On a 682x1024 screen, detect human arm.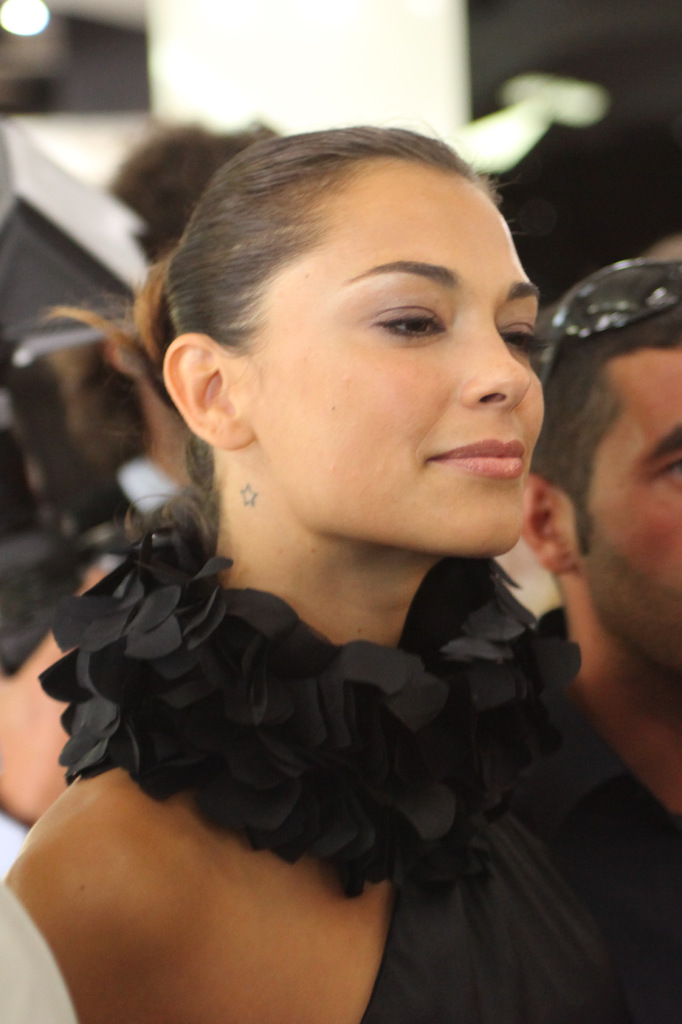
{"x1": 0, "y1": 833, "x2": 173, "y2": 1023}.
